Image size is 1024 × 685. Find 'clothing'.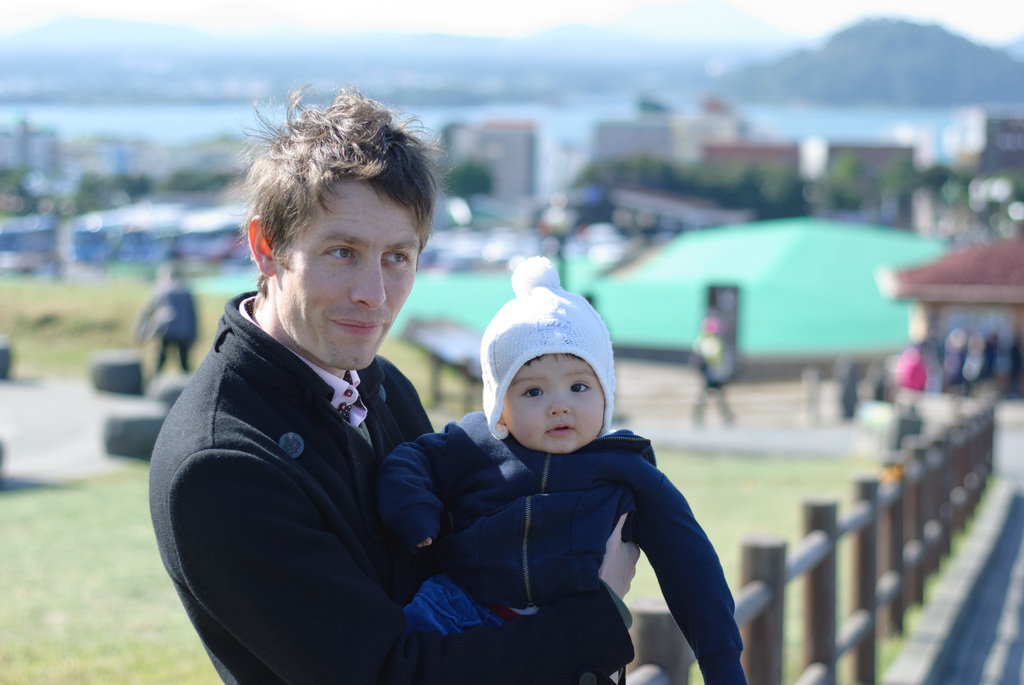
685:331:735:421.
